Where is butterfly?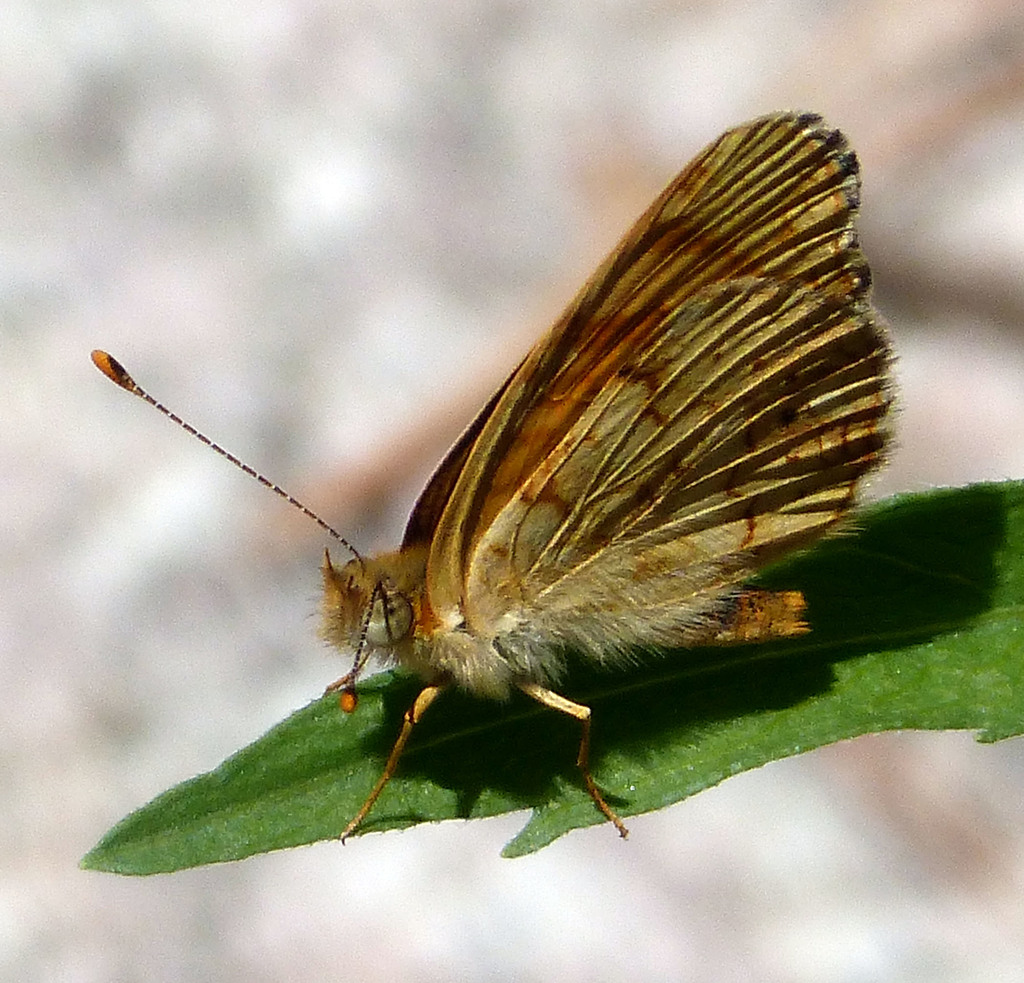
[x1=110, y1=121, x2=841, y2=929].
